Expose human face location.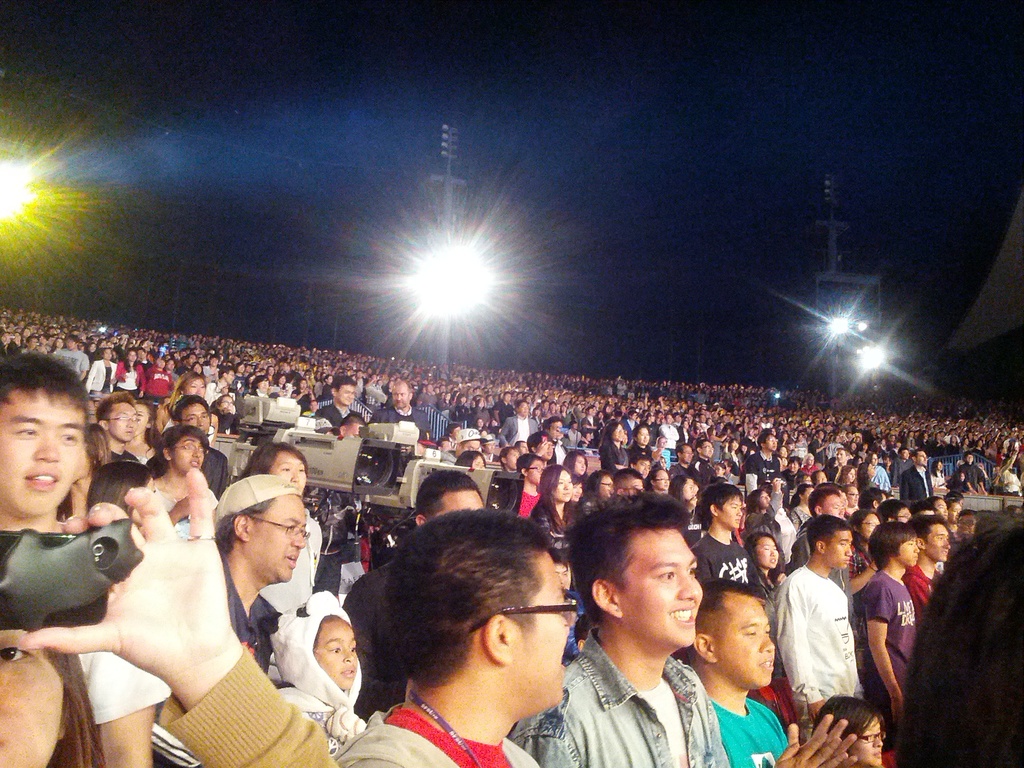
Exposed at 550/404/555/409.
